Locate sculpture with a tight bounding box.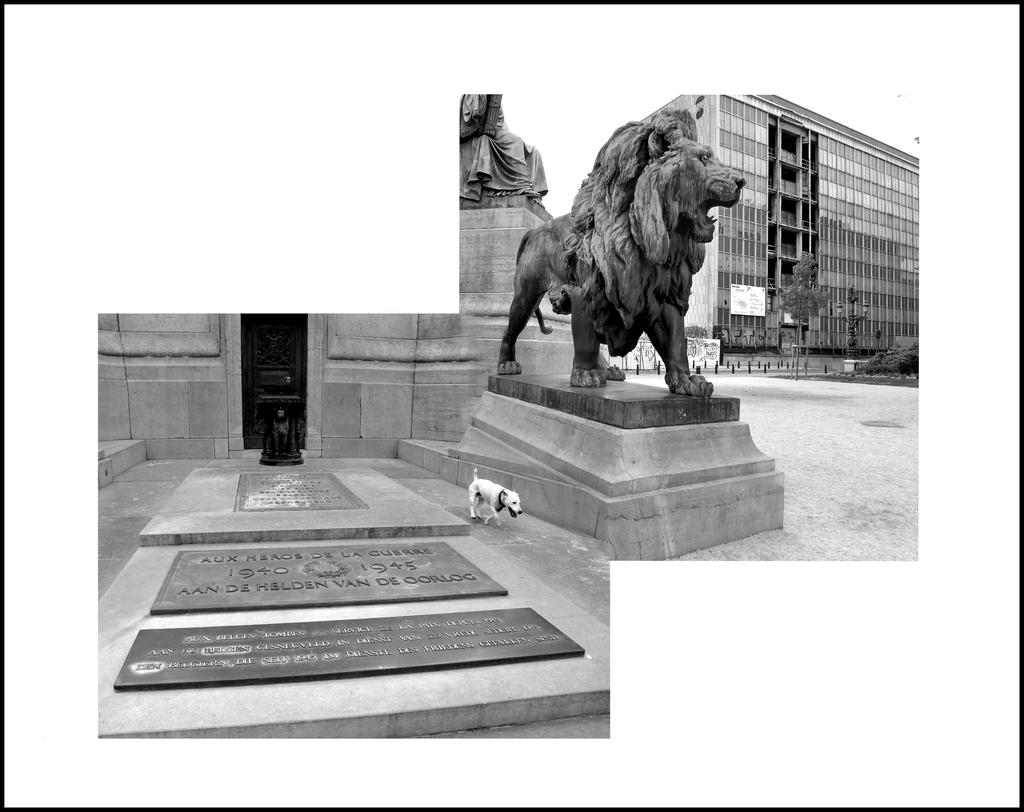
rect(456, 83, 570, 253).
